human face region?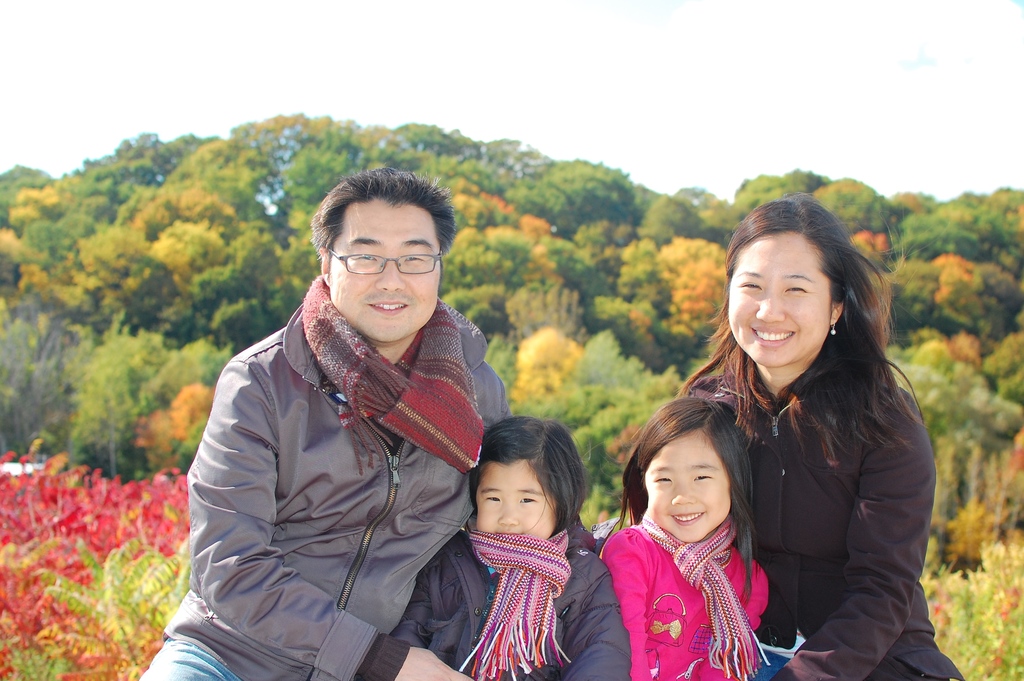
x1=330, y1=196, x2=441, y2=346
